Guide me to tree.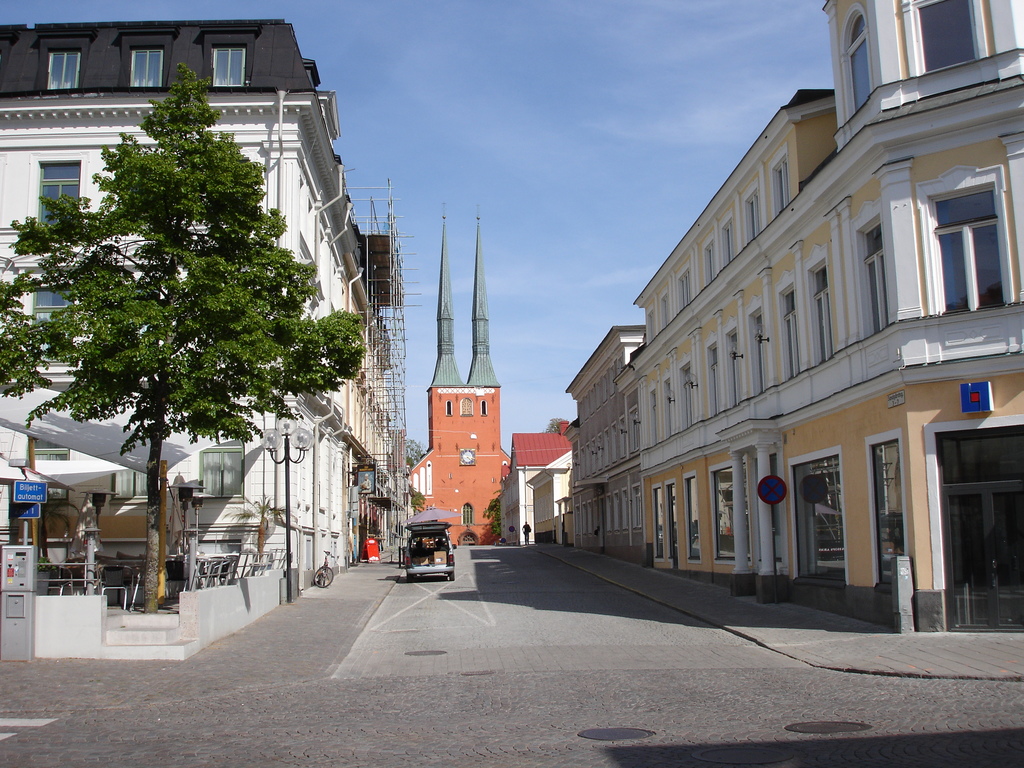
Guidance: box(0, 0, 474, 640).
